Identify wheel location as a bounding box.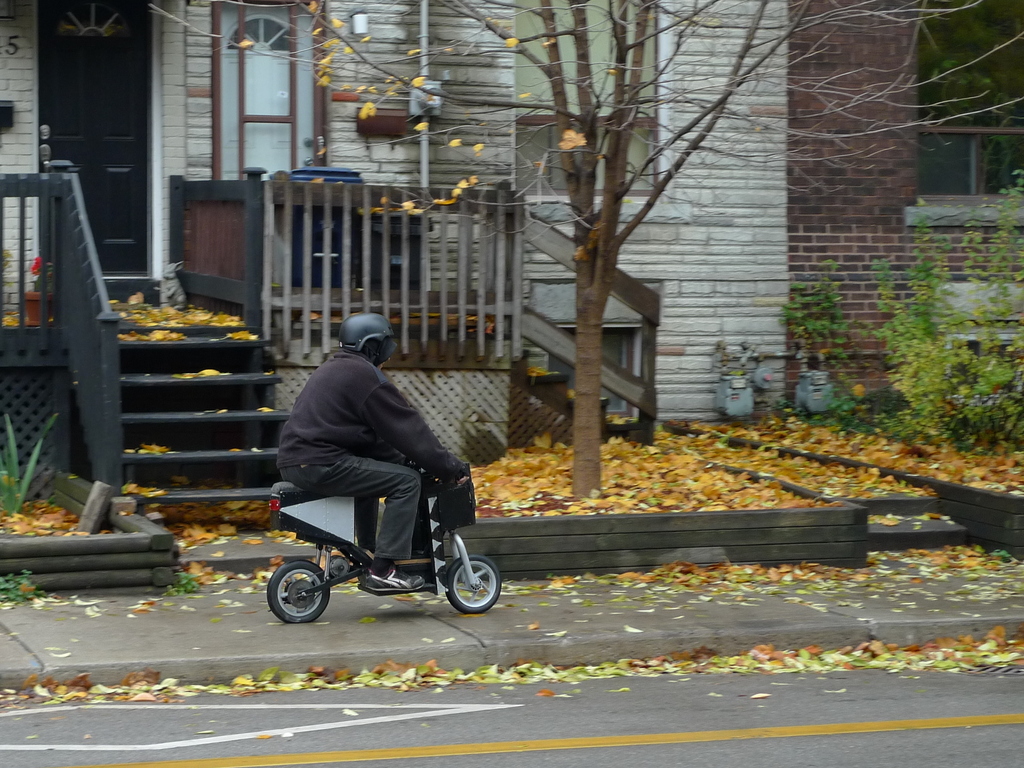
left=261, top=548, right=331, bottom=636.
